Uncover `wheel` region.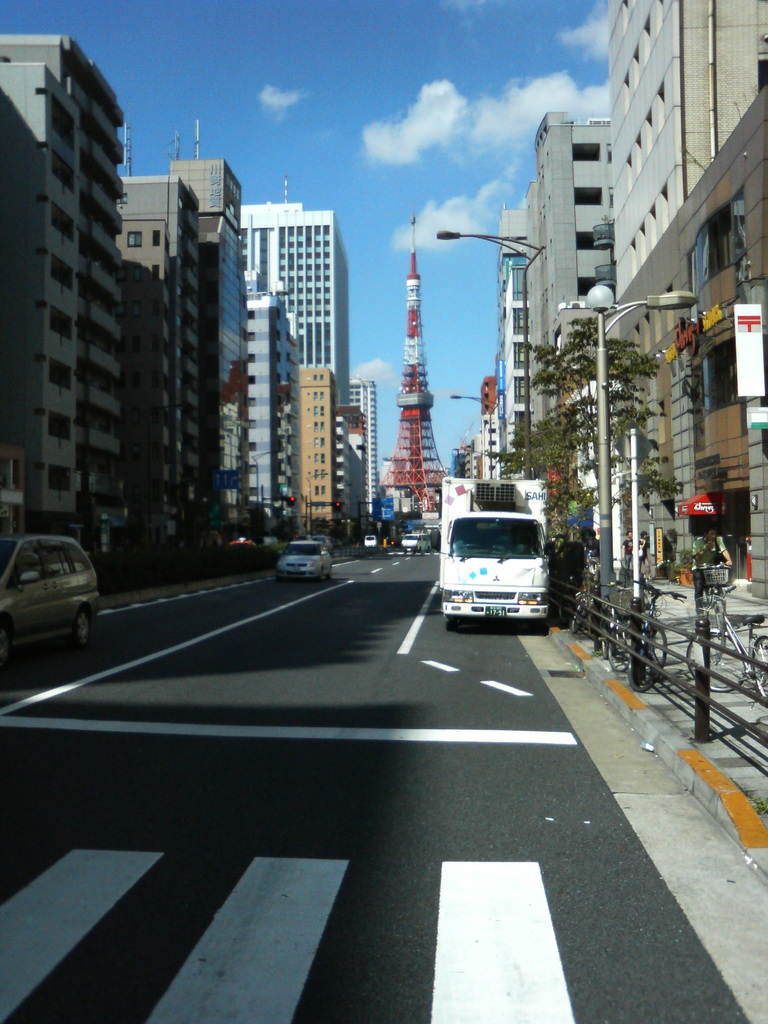
Uncovered: bbox(74, 615, 94, 657).
